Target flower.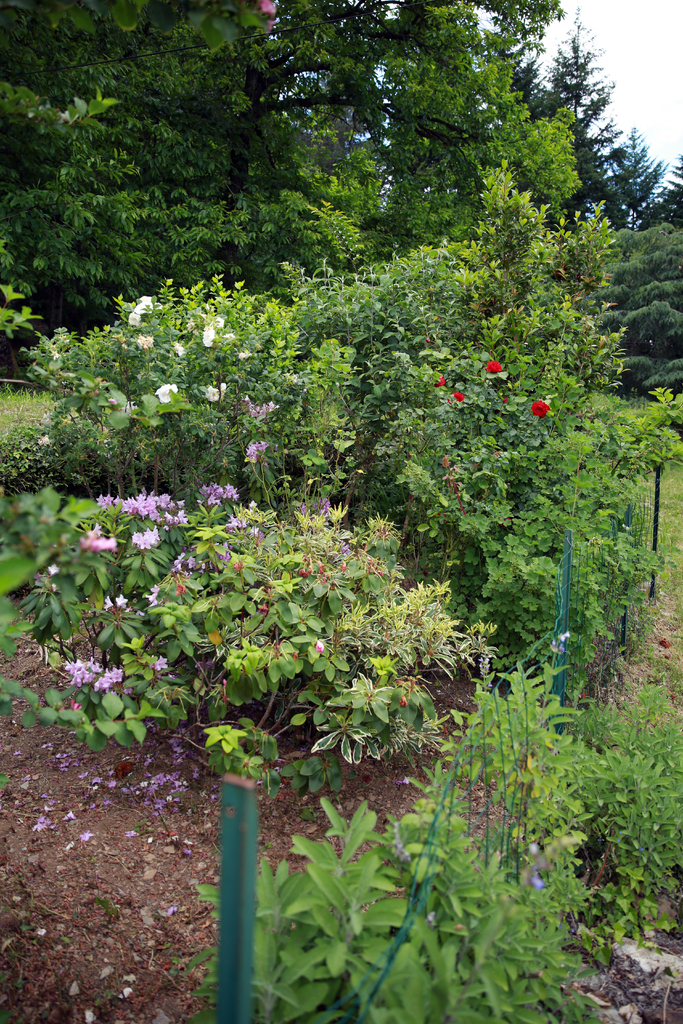
Target region: crop(147, 582, 158, 607).
